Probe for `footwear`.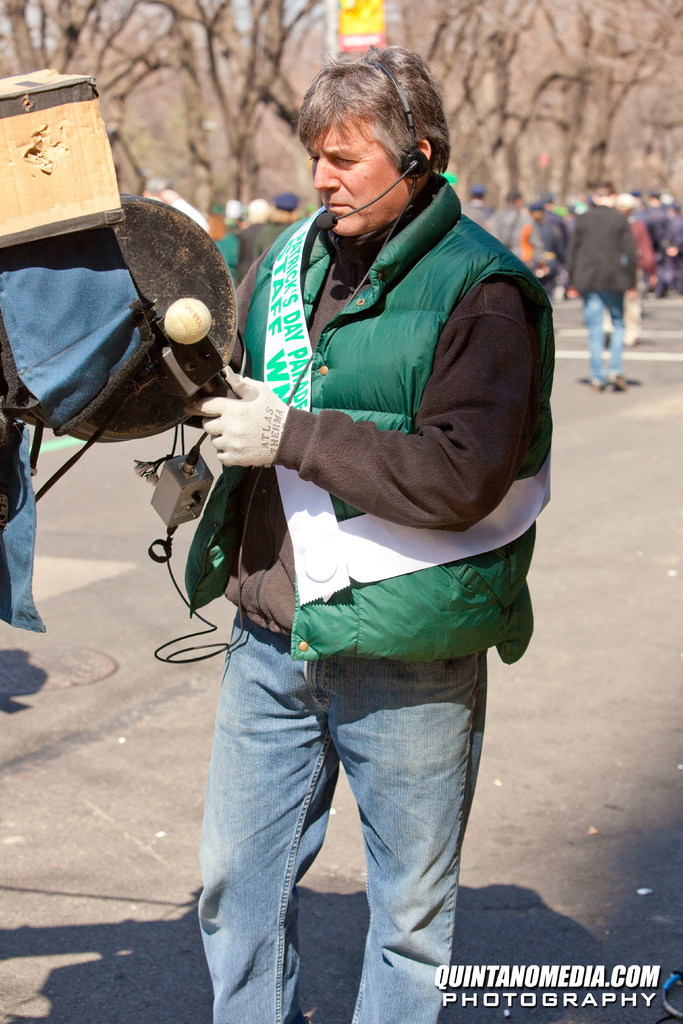
Probe result: <bbox>604, 368, 627, 387</bbox>.
